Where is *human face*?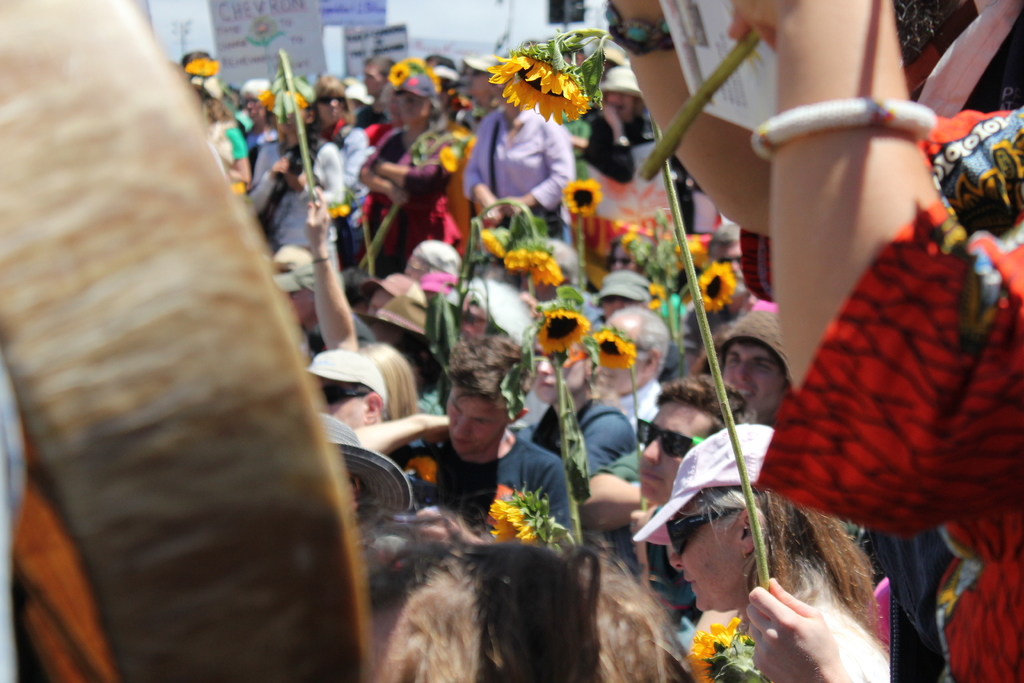
bbox(634, 394, 724, 502).
